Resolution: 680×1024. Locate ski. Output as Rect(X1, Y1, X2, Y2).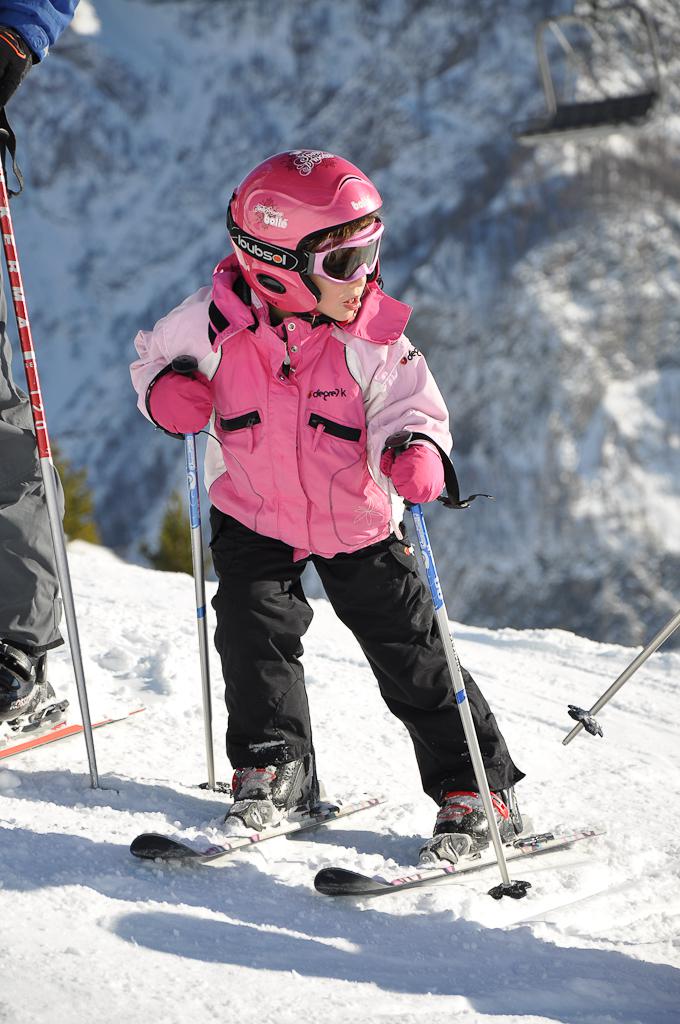
Rect(320, 817, 614, 897).
